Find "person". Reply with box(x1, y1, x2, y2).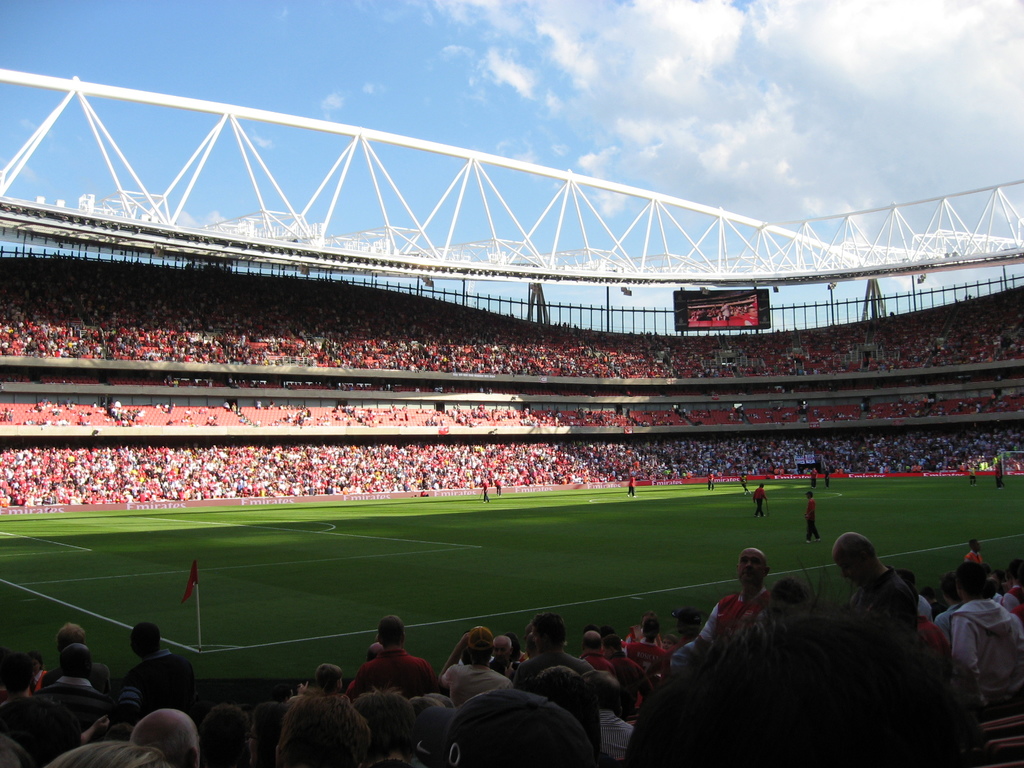
box(738, 474, 753, 495).
